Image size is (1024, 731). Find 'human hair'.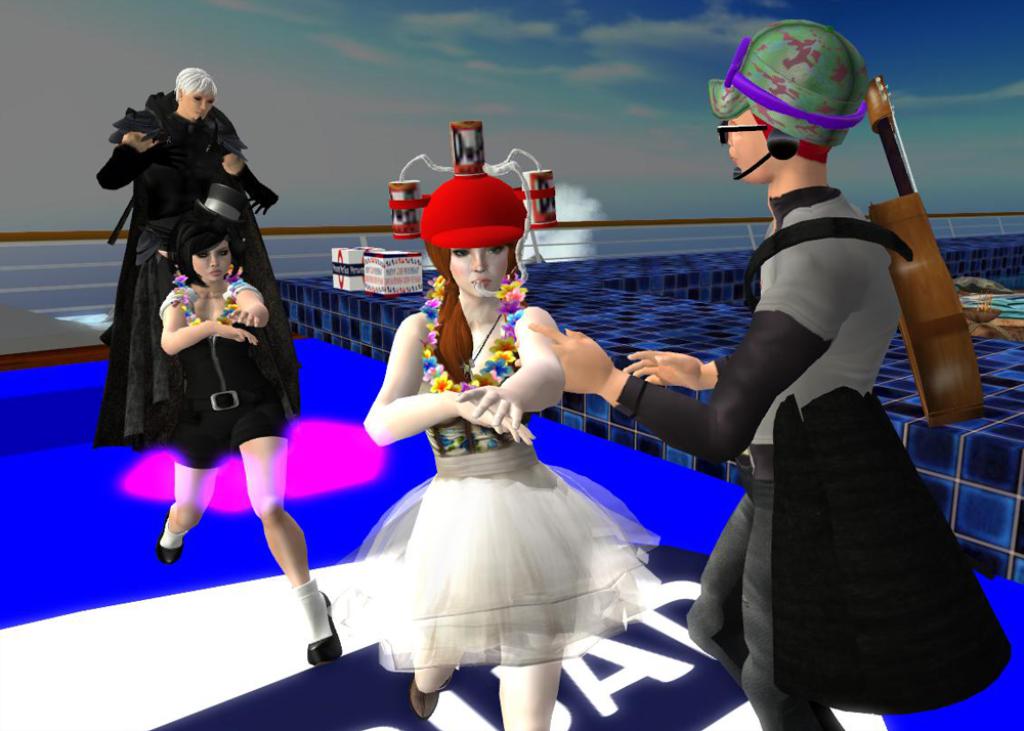
box=[749, 116, 830, 167].
